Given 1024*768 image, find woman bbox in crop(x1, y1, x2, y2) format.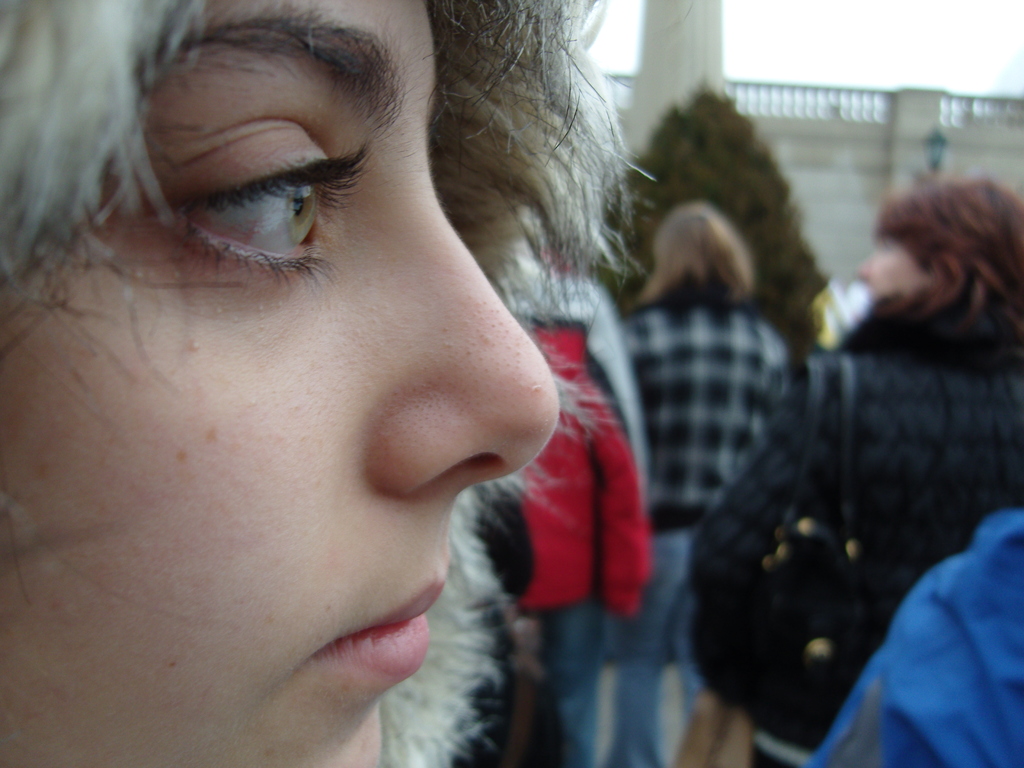
crop(620, 202, 792, 767).
